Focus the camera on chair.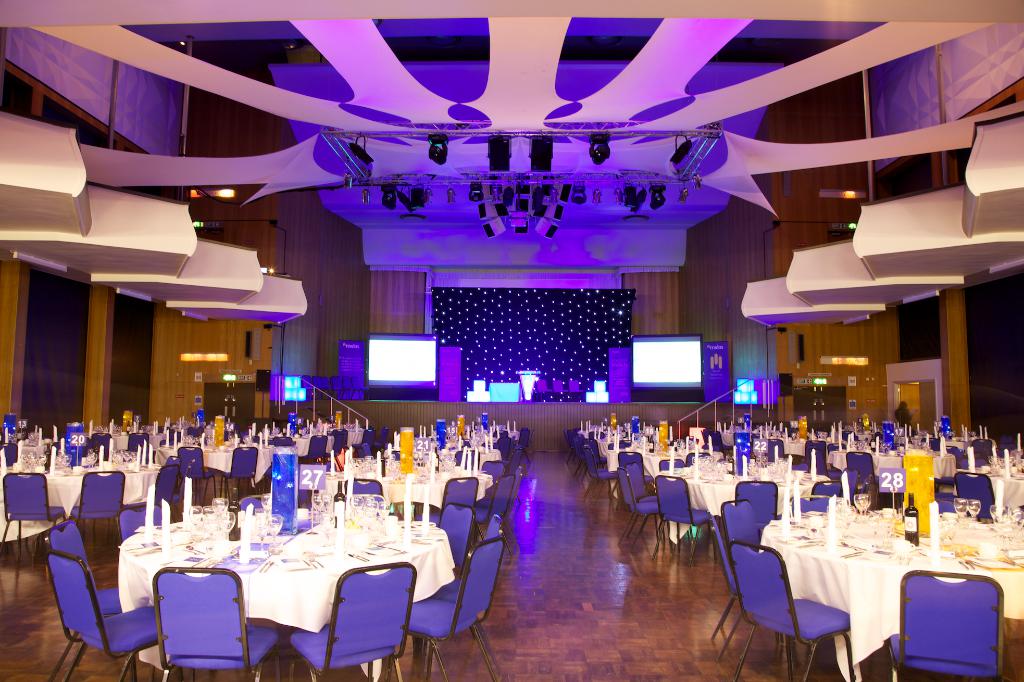
Focus region: 89 436 113 456.
